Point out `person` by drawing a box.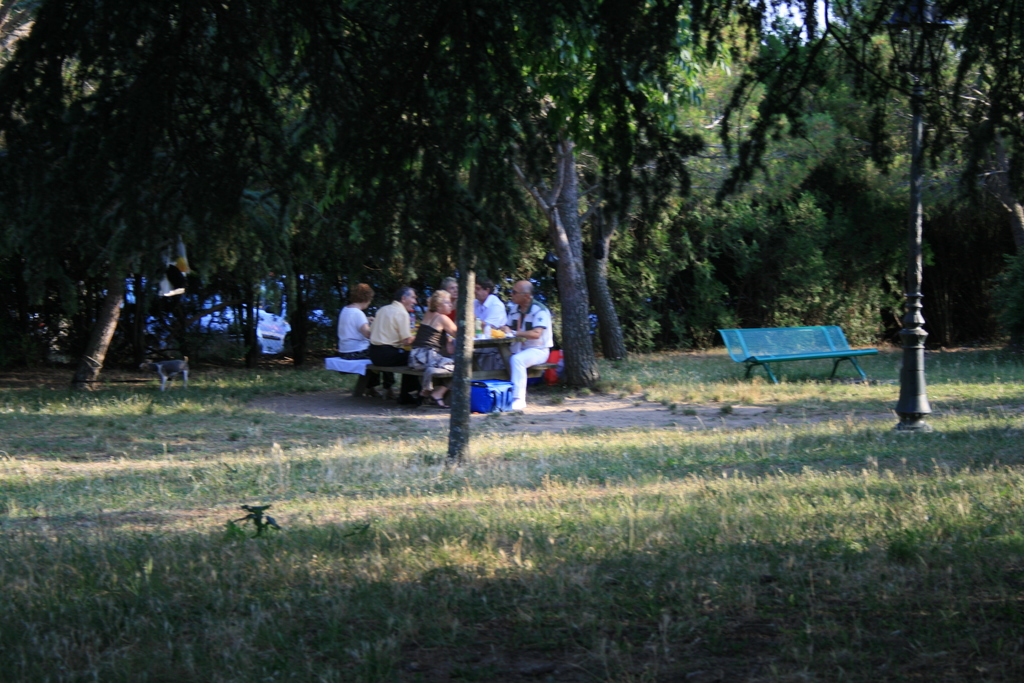
[498,268,552,409].
